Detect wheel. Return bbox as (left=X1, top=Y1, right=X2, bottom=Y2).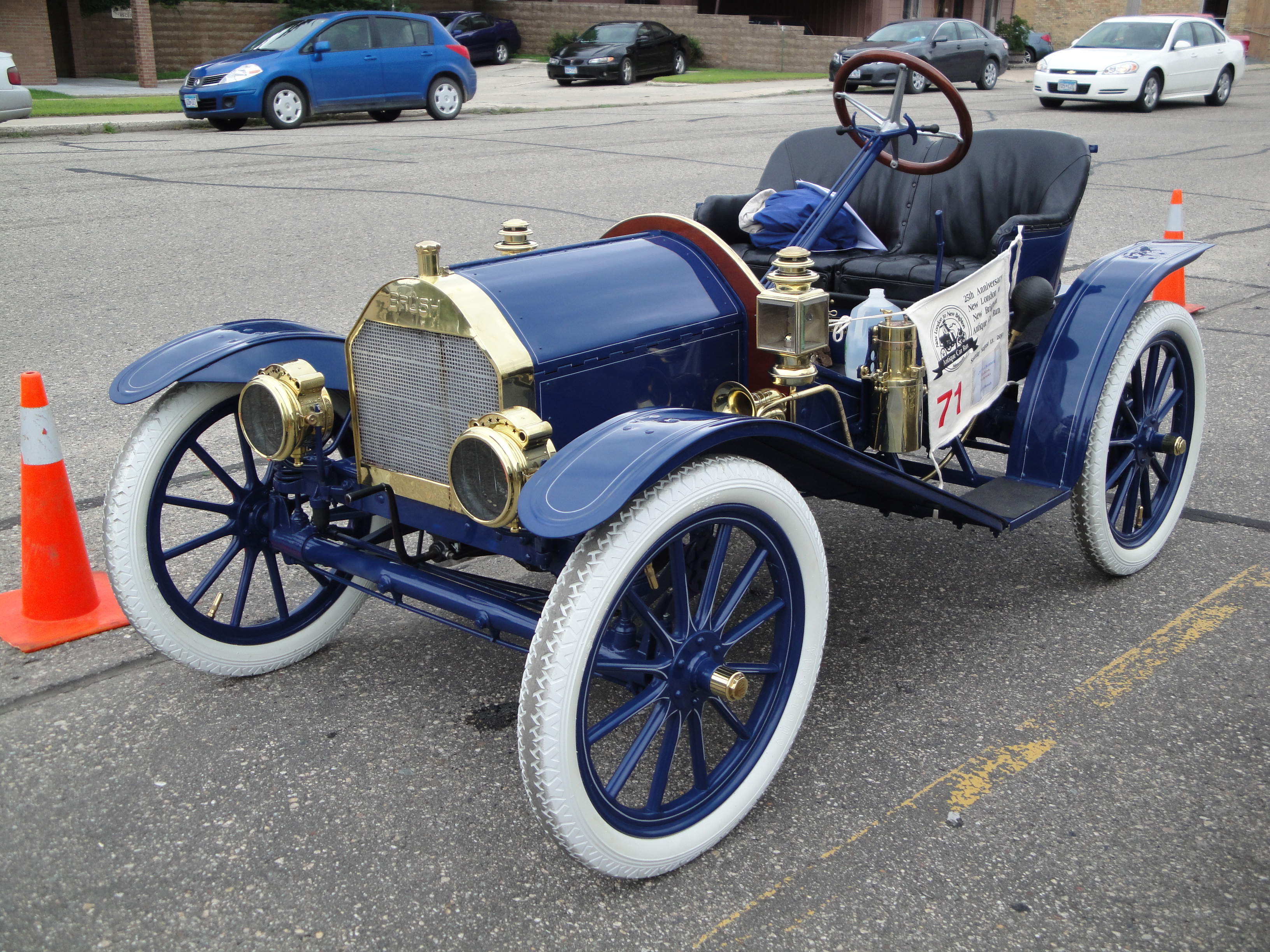
(left=398, top=18, right=402, bottom=24).
